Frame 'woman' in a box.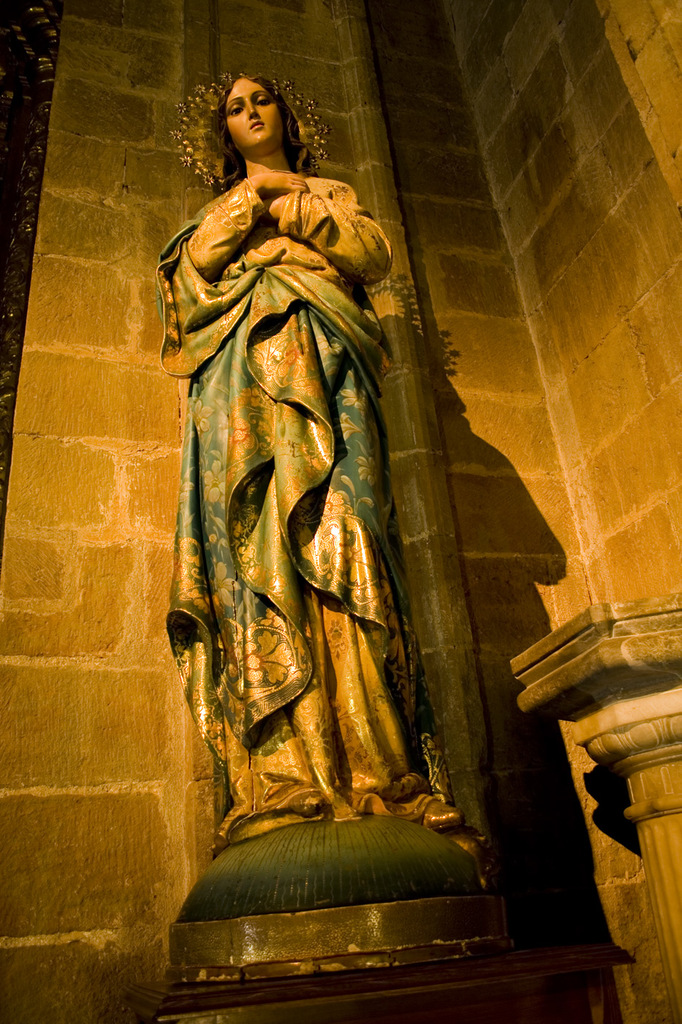
box=[151, 74, 460, 827].
